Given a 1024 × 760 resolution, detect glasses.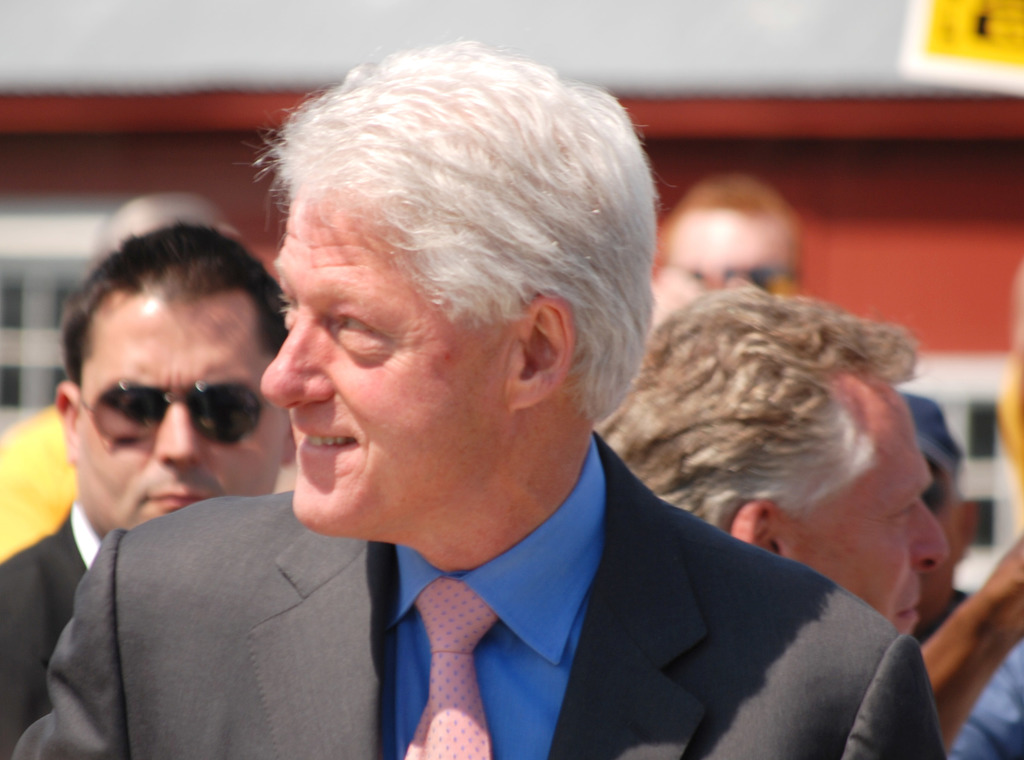
x1=78 y1=381 x2=297 y2=448.
